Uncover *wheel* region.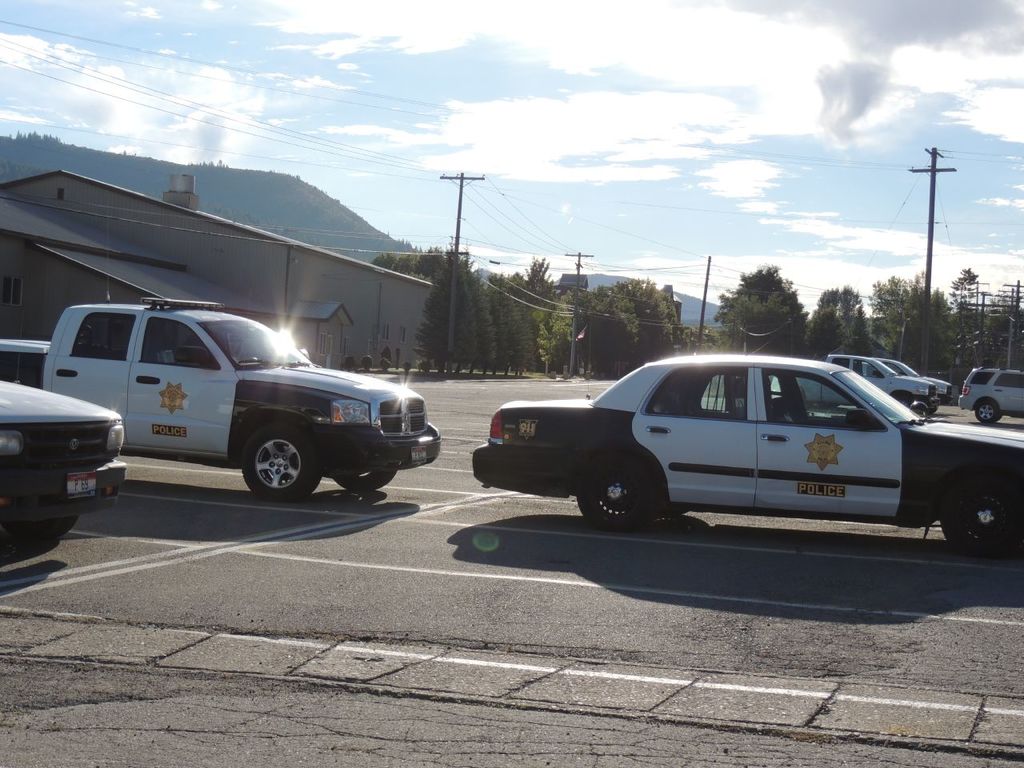
Uncovered: pyautogui.locateOnScreen(578, 453, 649, 531).
